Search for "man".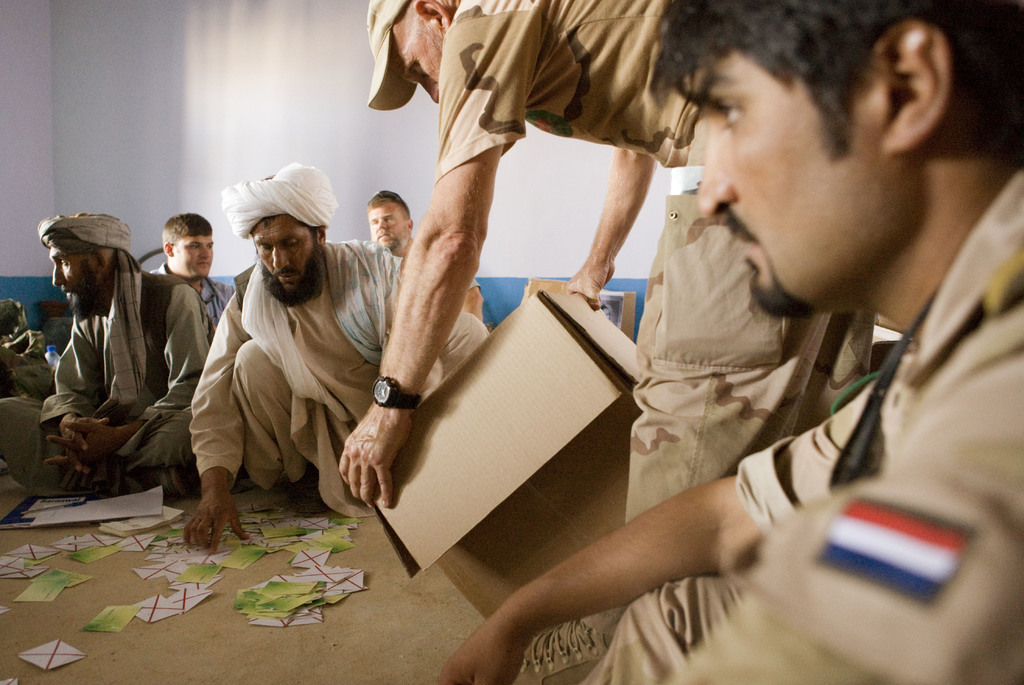
Found at [left=0, top=213, right=210, bottom=492].
